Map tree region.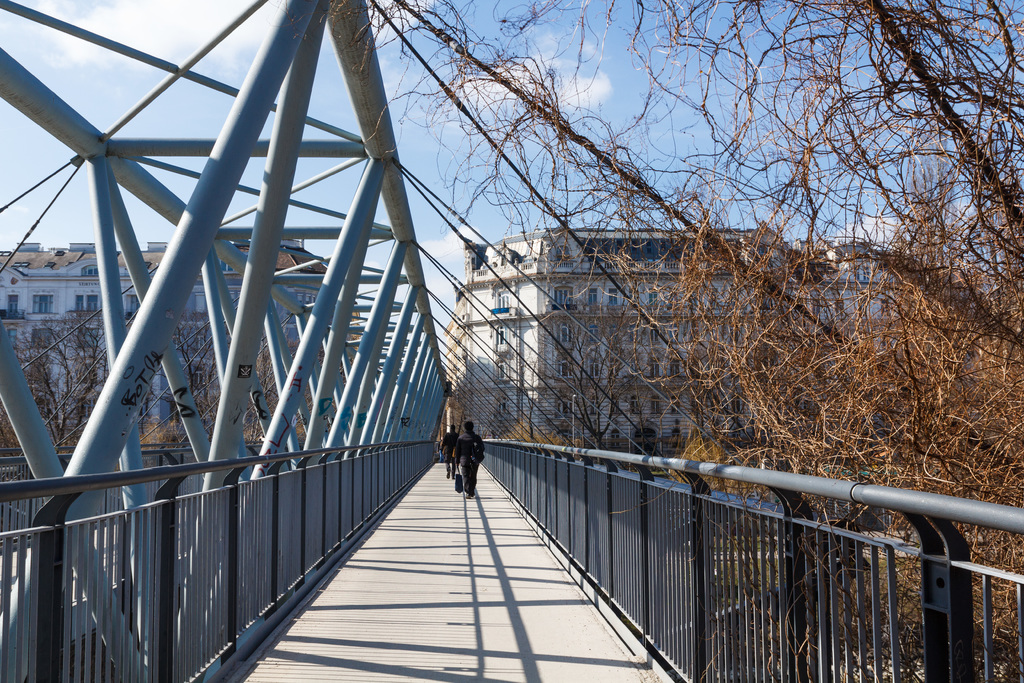
Mapped to x1=519 y1=299 x2=650 y2=468.
